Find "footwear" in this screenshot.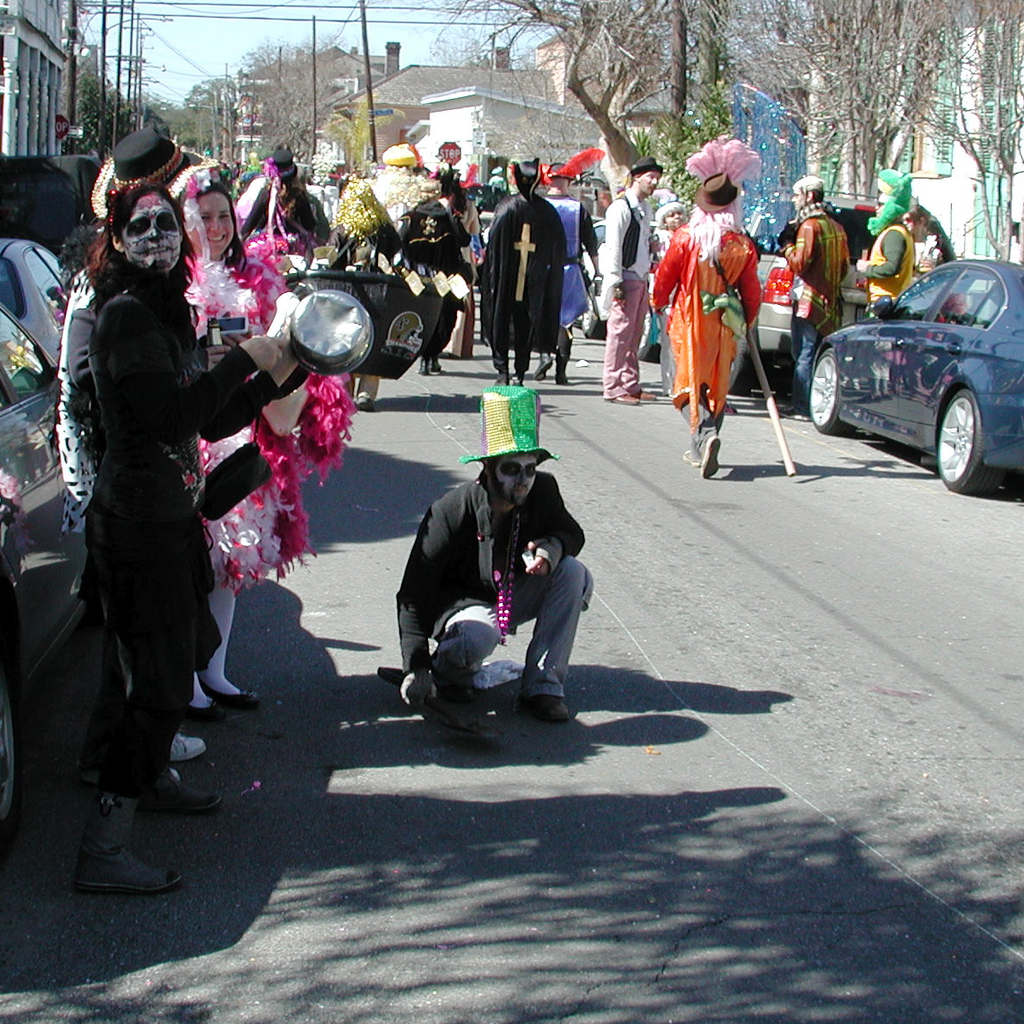
The bounding box for "footwear" is x1=703 y1=437 x2=720 y2=476.
